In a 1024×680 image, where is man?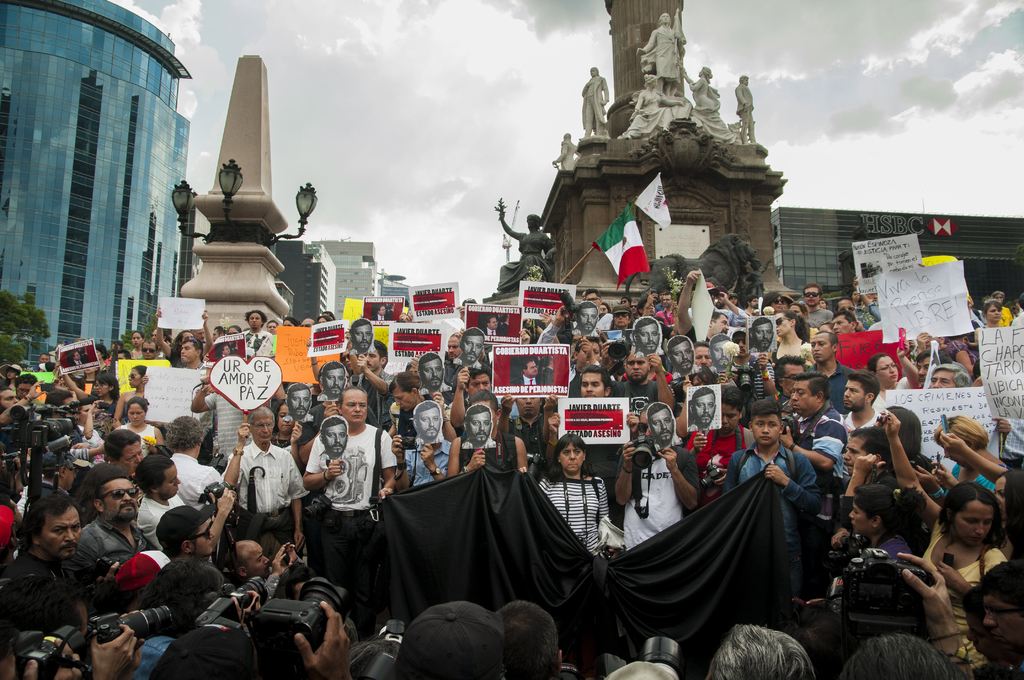
rect(829, 314, 858, 334).
